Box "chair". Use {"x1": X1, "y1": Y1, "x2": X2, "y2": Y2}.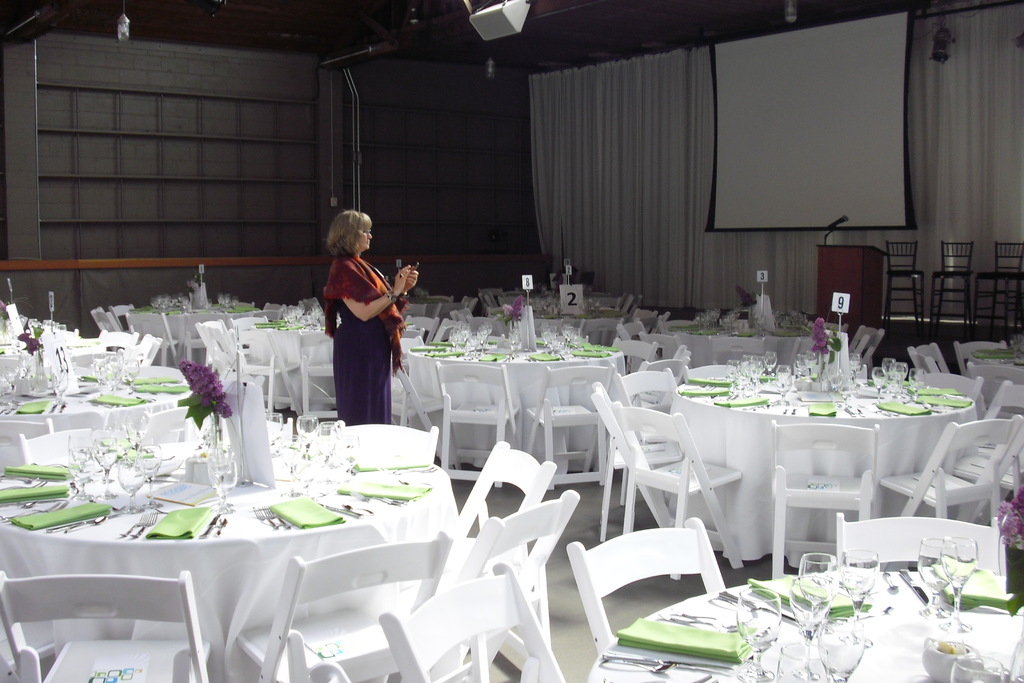
{"x1": 97, "y1": 327, "x2": 134, "y2": 352}.
